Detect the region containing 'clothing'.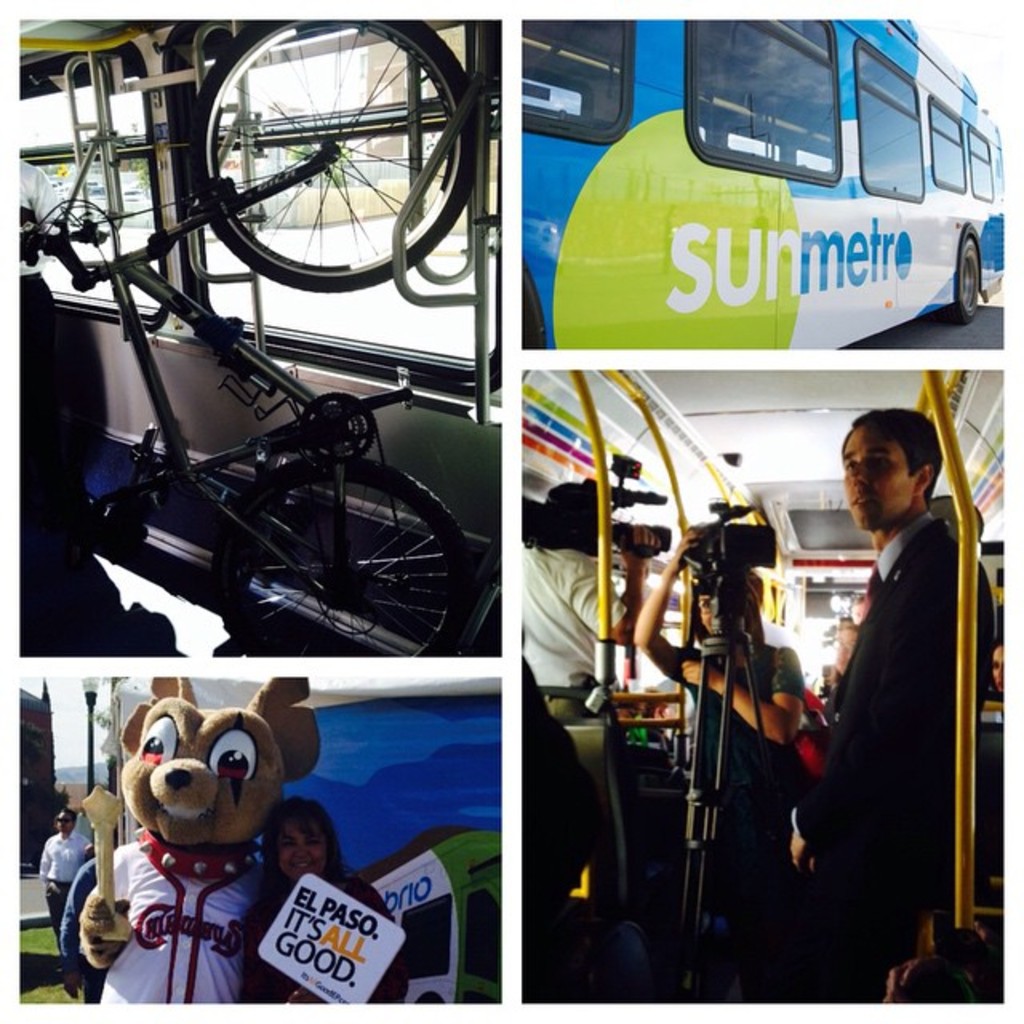
l=826, t=454, r=994, b=958.
